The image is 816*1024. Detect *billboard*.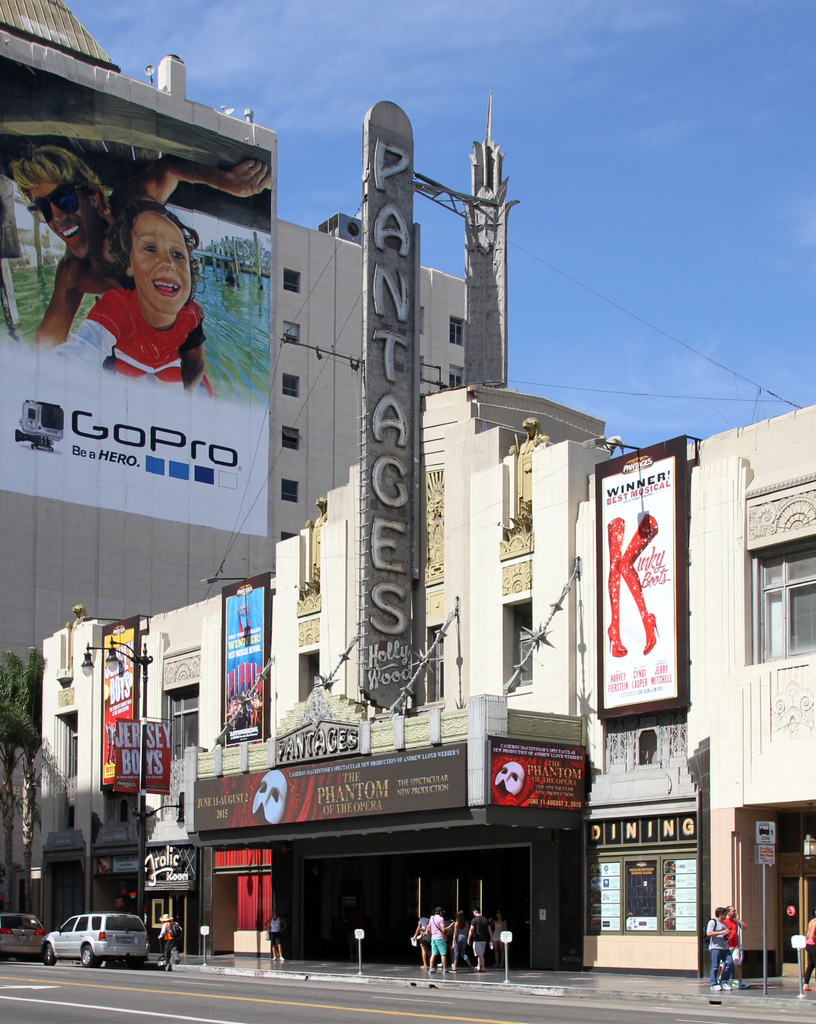
Detection: BBox(190, 739, 460, 839).
